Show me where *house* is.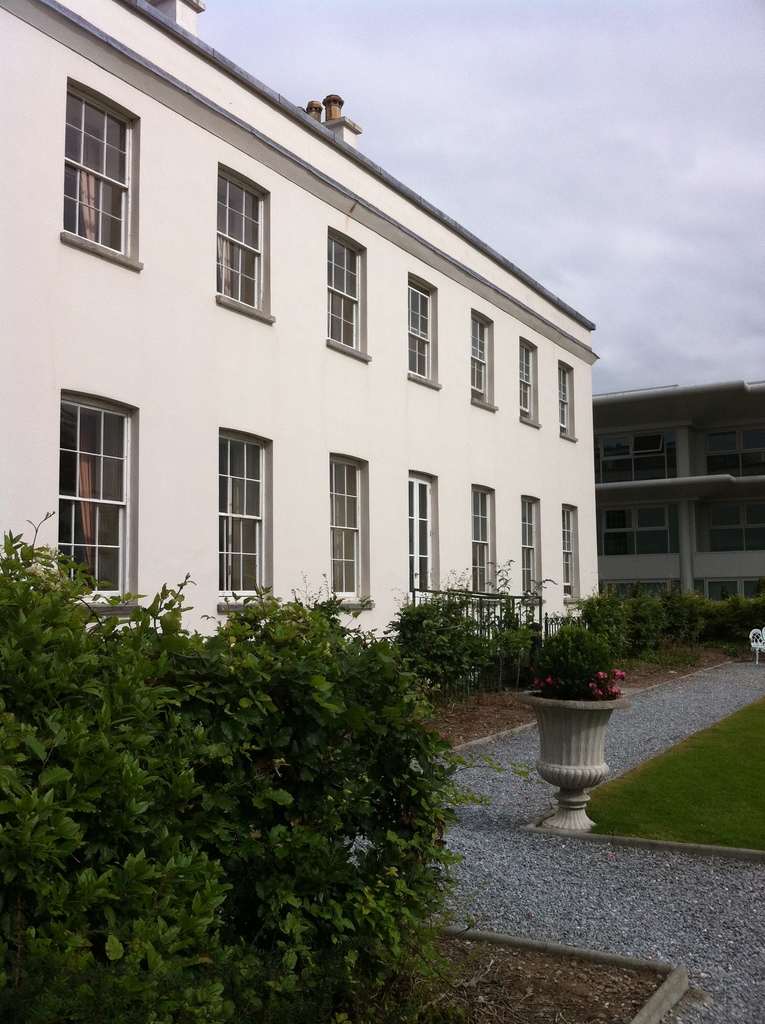
*house* is at [31, 13, 636, 739].
